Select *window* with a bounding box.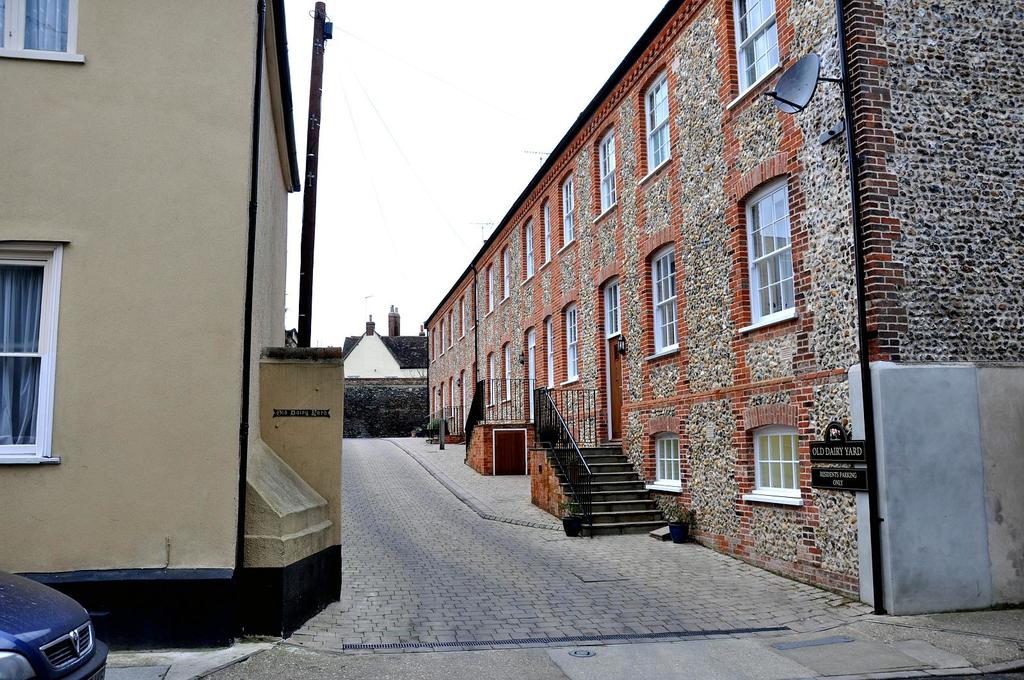
bbox=[561, 302, 576, 387].
